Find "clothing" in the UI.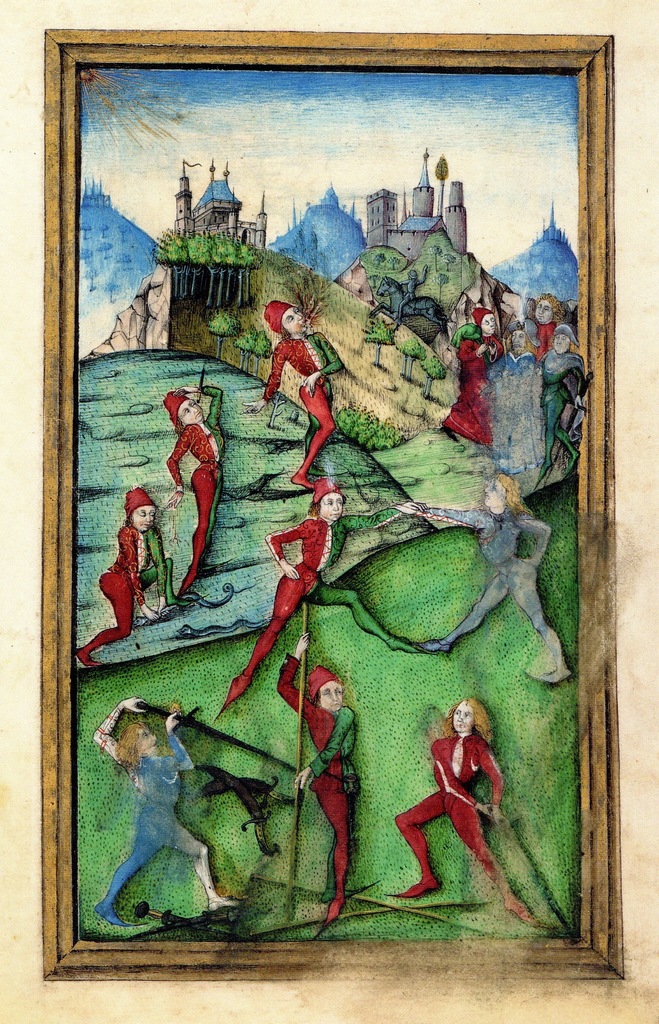
UI element at x1=75, y1=522, x2=175, y2=669.
